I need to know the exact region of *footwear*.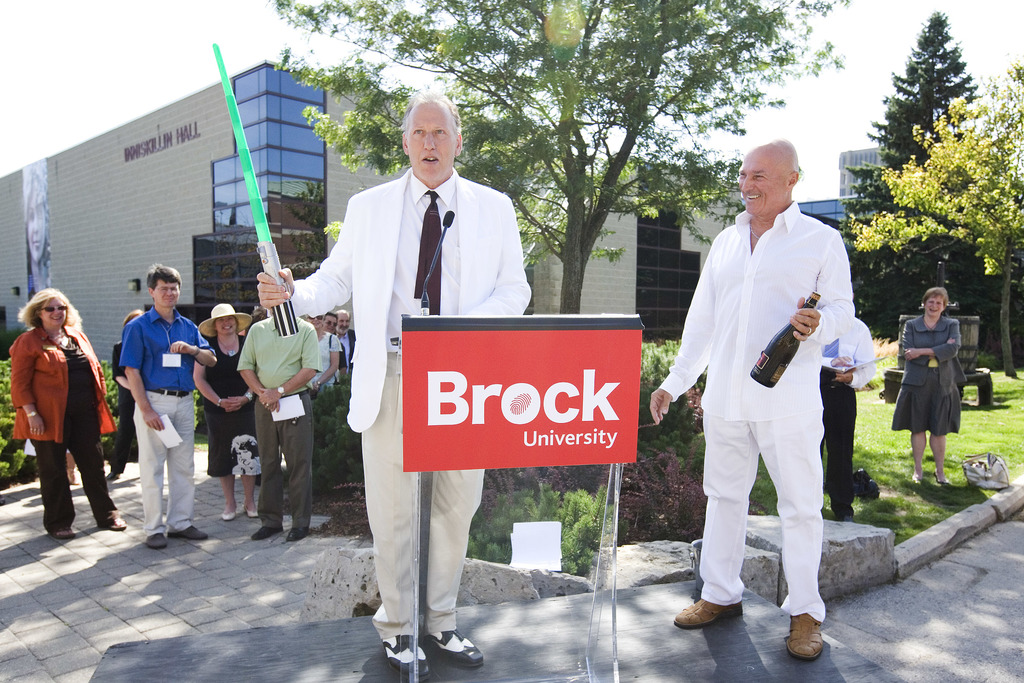
Region: bbox=(49, 523, 80, 541).
